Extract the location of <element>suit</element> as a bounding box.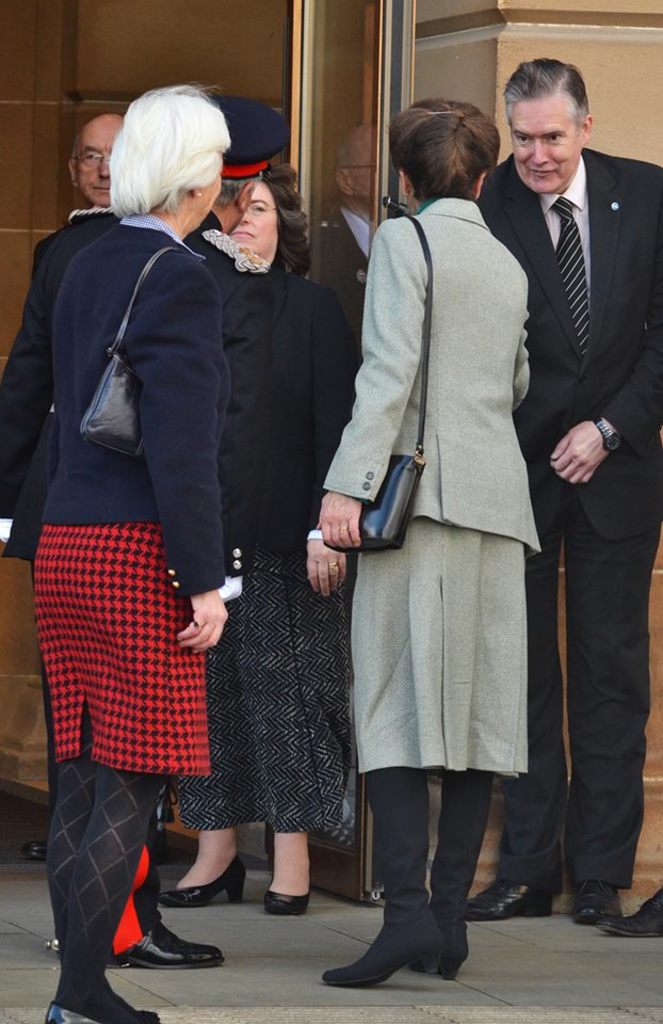
323/194/543/773.
